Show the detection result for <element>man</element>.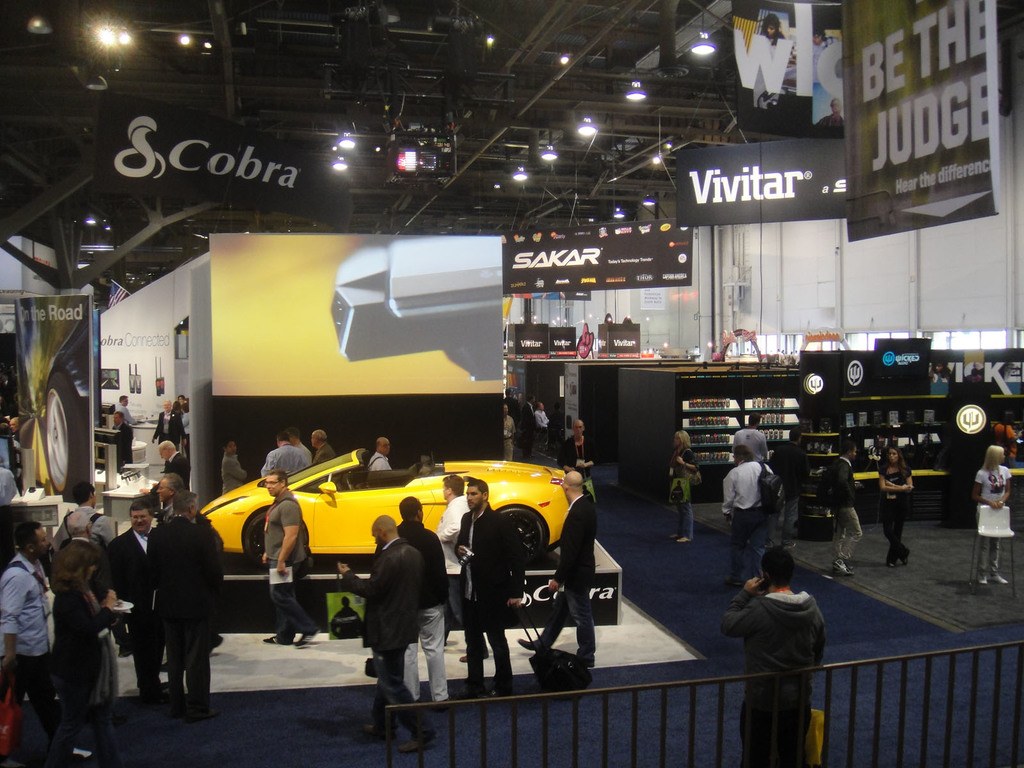
(286,426,310,457).
